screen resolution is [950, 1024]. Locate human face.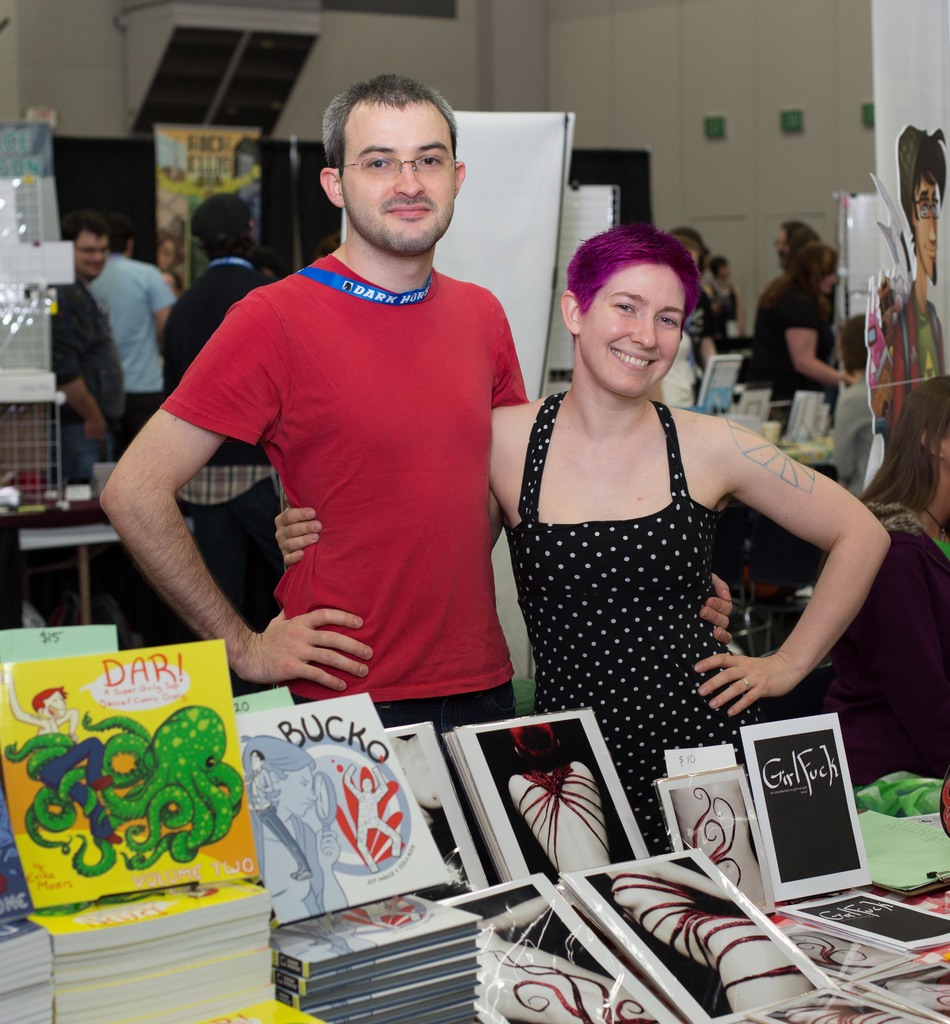
[x1=337, y1=100, x2=453, y2=255].
